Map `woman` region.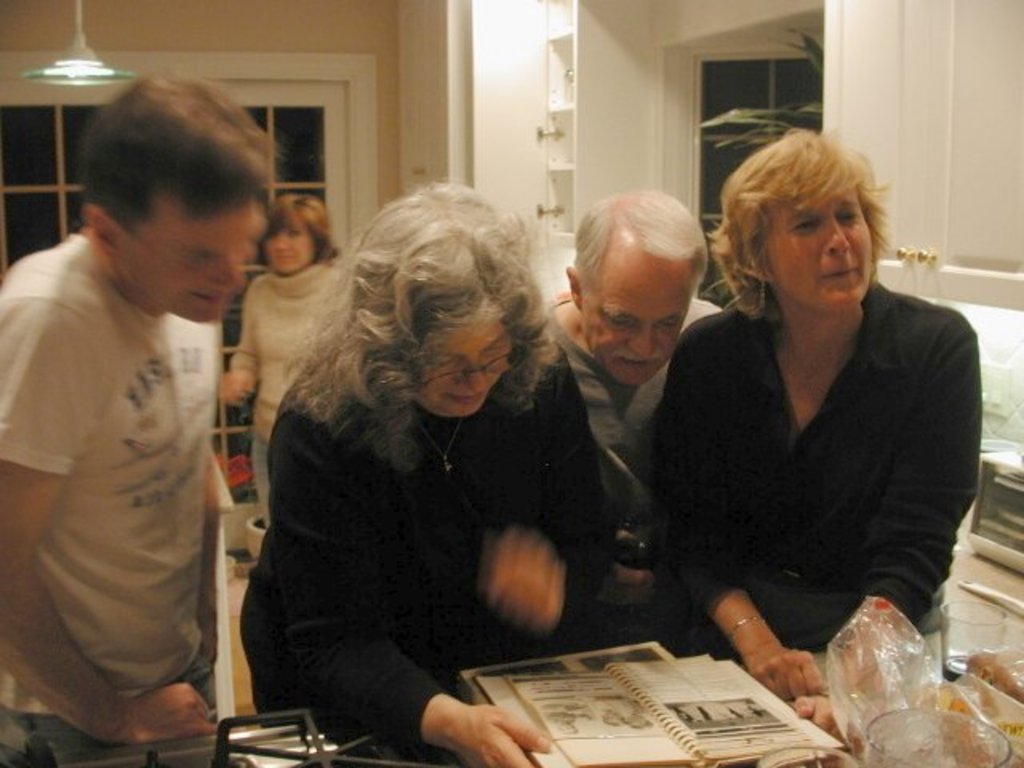
Mapped to [left=642, top=130, right=982, bottom=725].
